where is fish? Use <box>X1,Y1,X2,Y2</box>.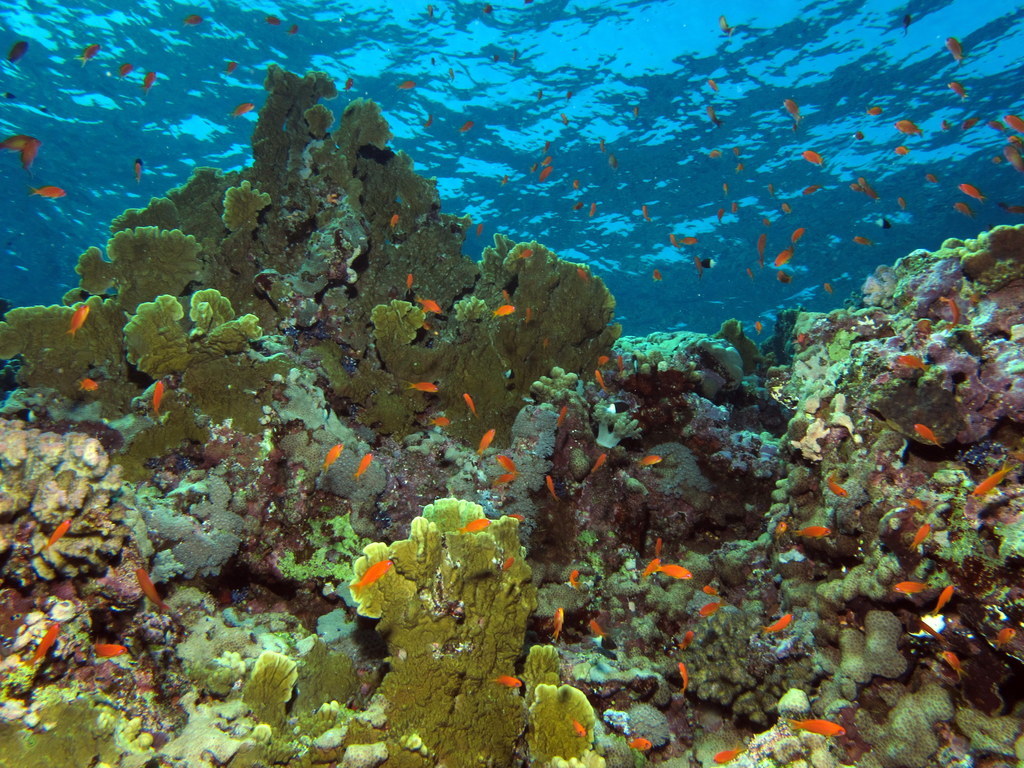
<box>0,132,41,152</box>.
